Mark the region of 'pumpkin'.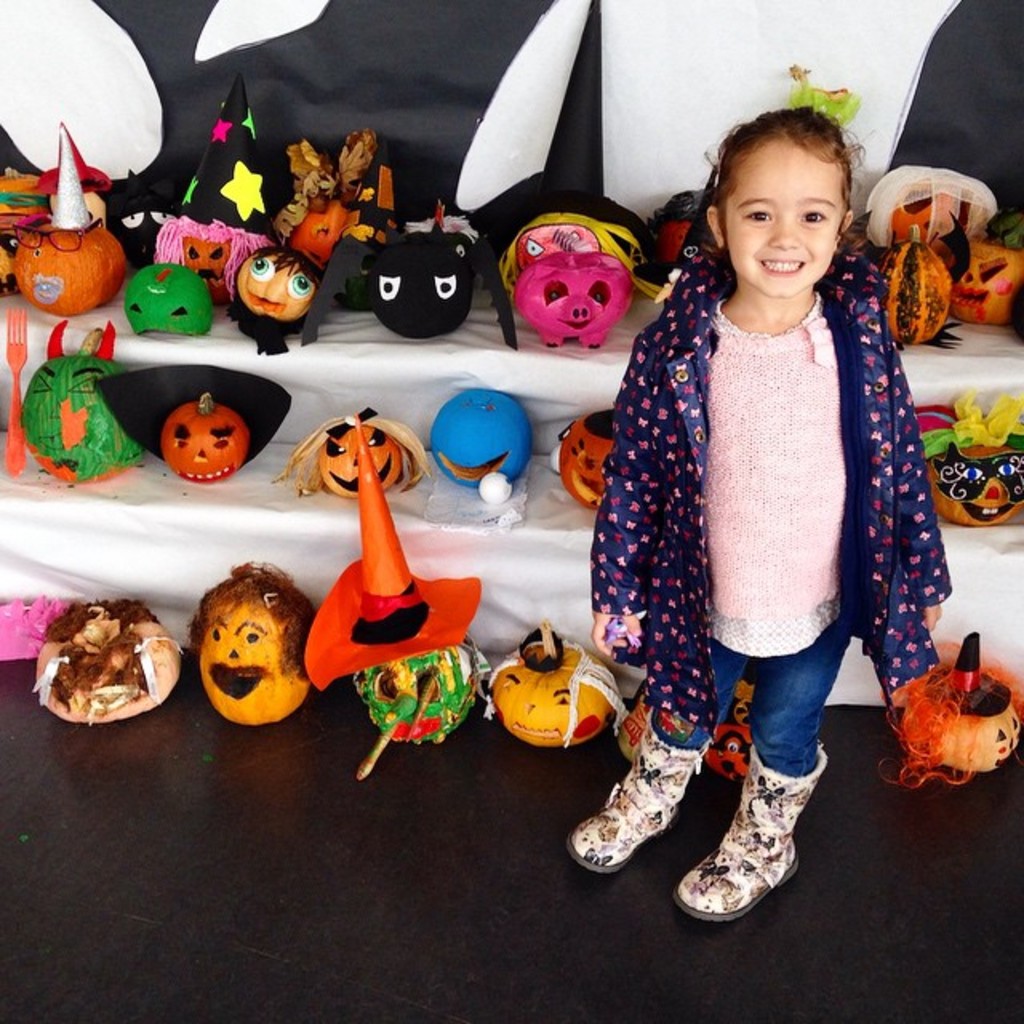
Region: (left=22, top=323, right=141, bottom=482).
